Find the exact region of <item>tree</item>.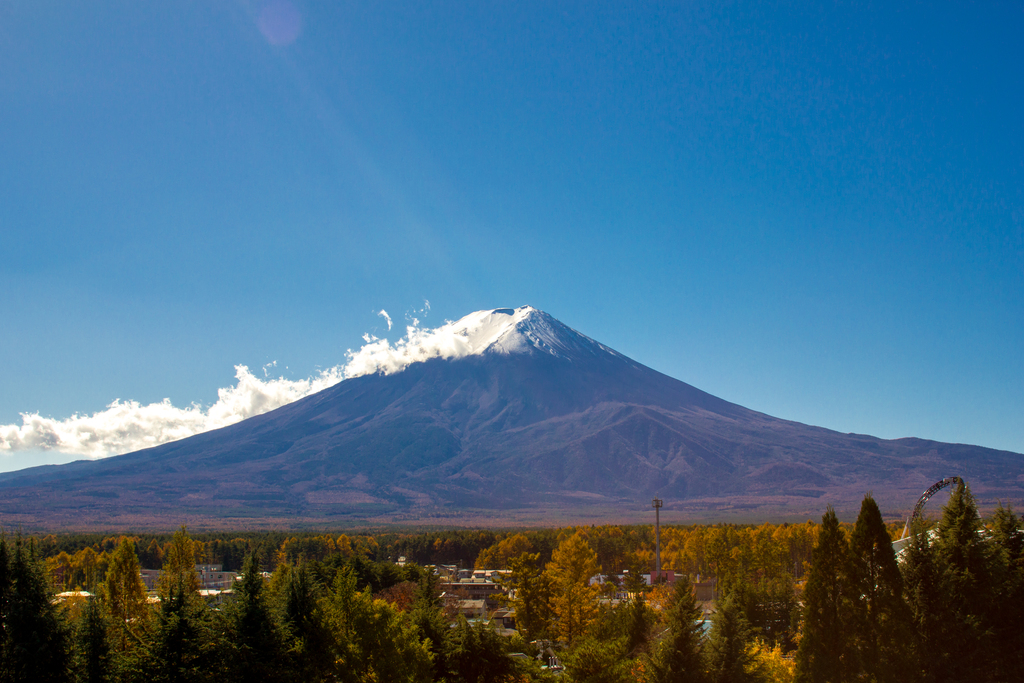
Exact region: 313/559/360/618.
